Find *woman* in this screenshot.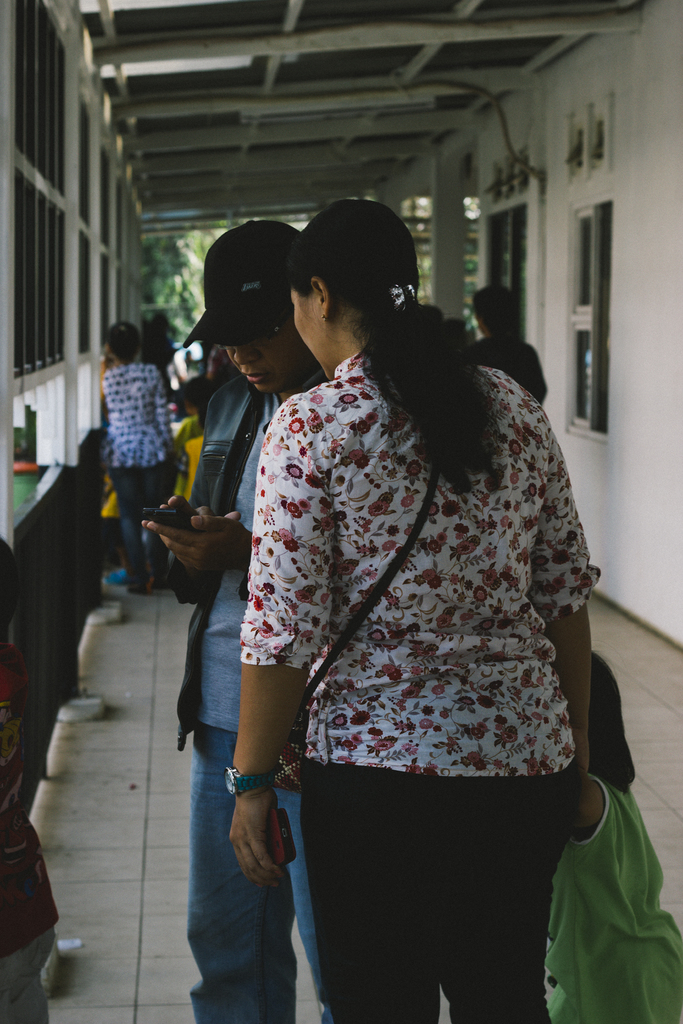
The bounding box for *woman* is bbox=(96, 319, 181, 588).
